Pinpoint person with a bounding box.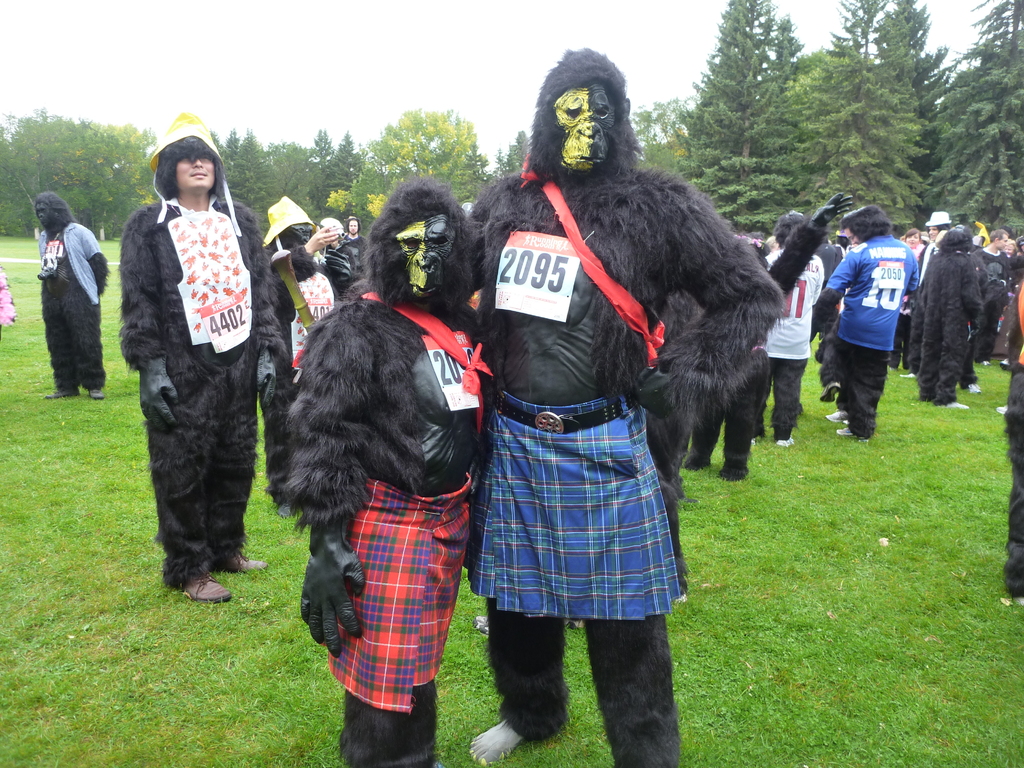
x1=766 y1=212 x2=826 y2=446.
